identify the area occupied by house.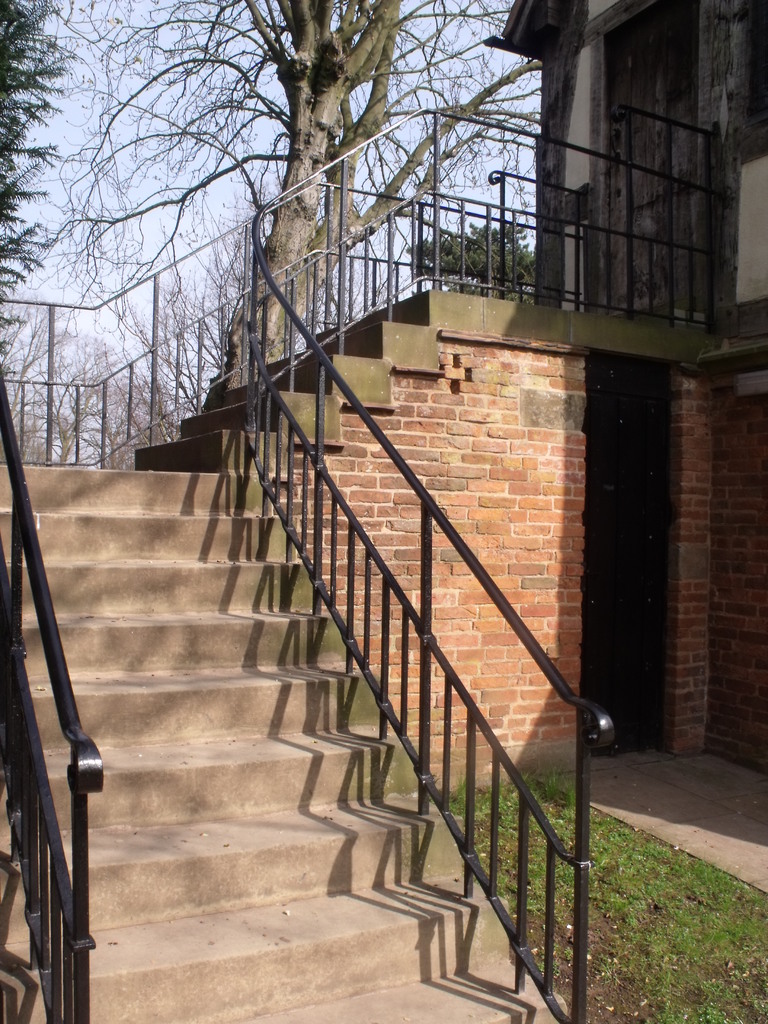
Area: 0,0,767,1023.
